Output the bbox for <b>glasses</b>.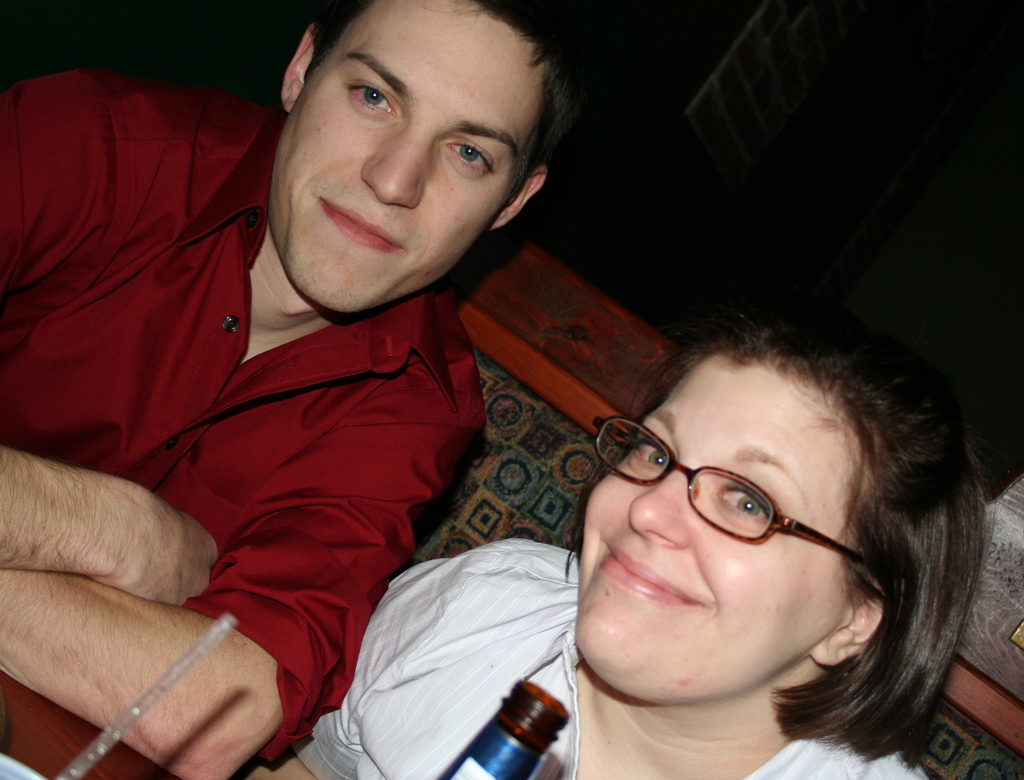
[left=586, top=405, right=884, bottom=578].
